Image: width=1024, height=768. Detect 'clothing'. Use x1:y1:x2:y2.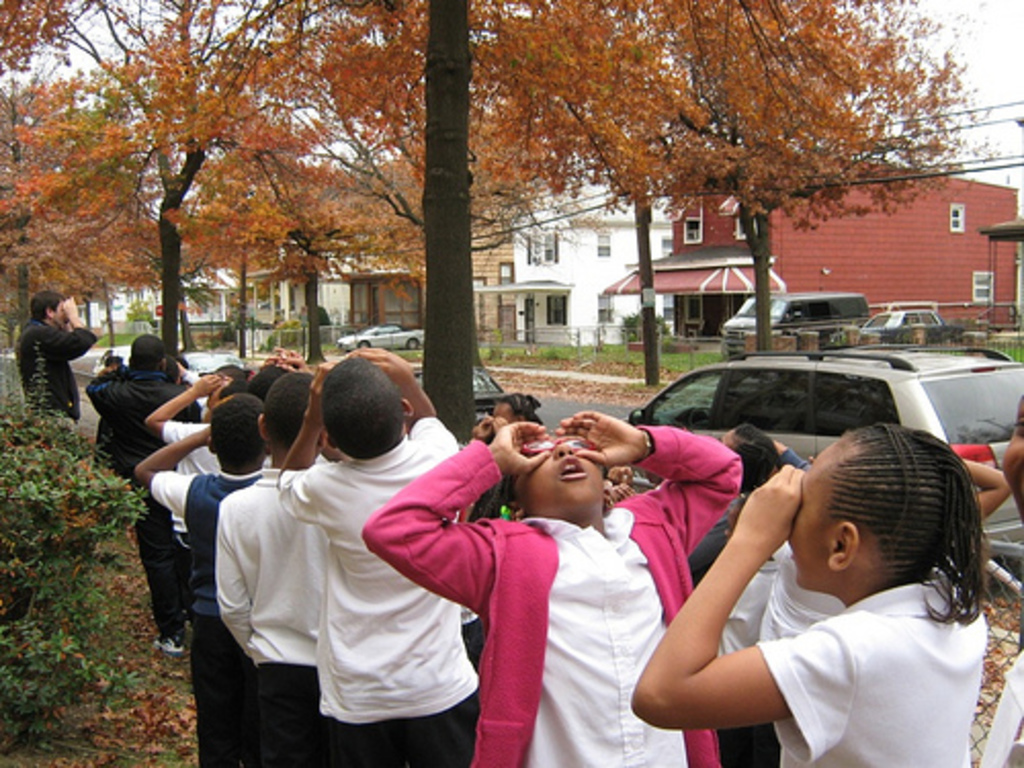
158:459:264:762.
